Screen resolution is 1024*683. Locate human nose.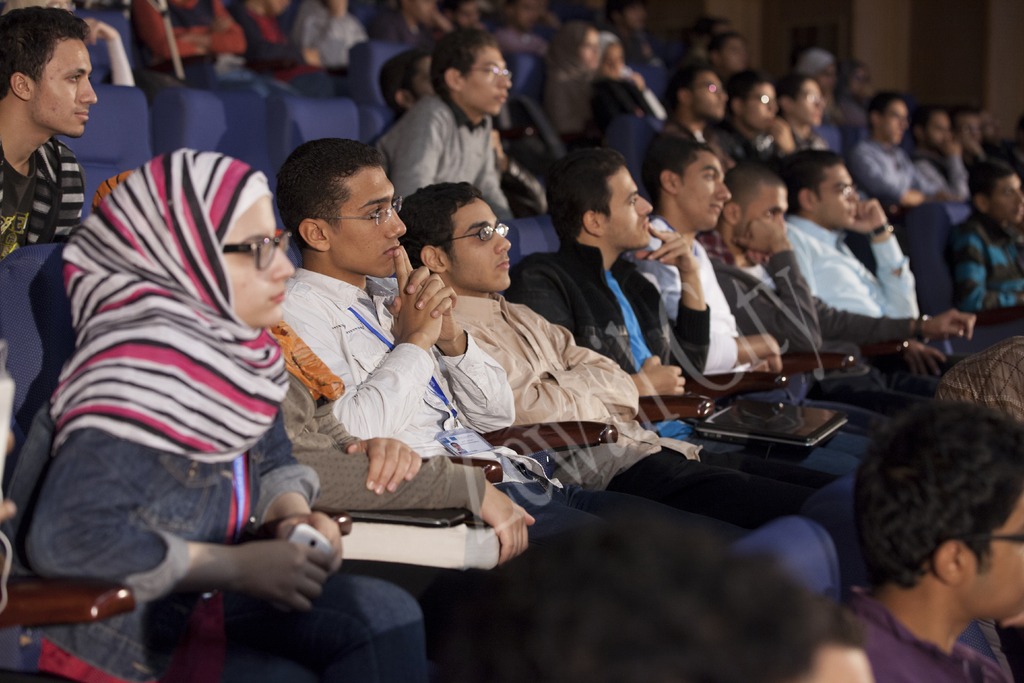
(1016, 190, 1023, 202).
